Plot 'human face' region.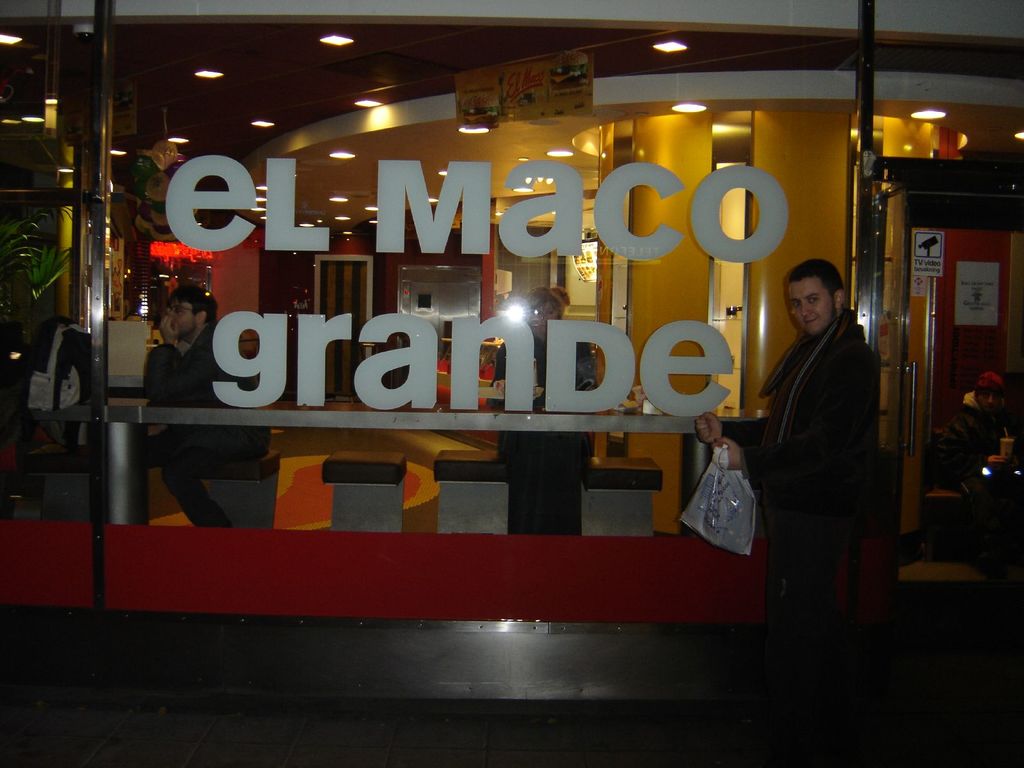
Plotted at detection(170, 302, 195, 335).
